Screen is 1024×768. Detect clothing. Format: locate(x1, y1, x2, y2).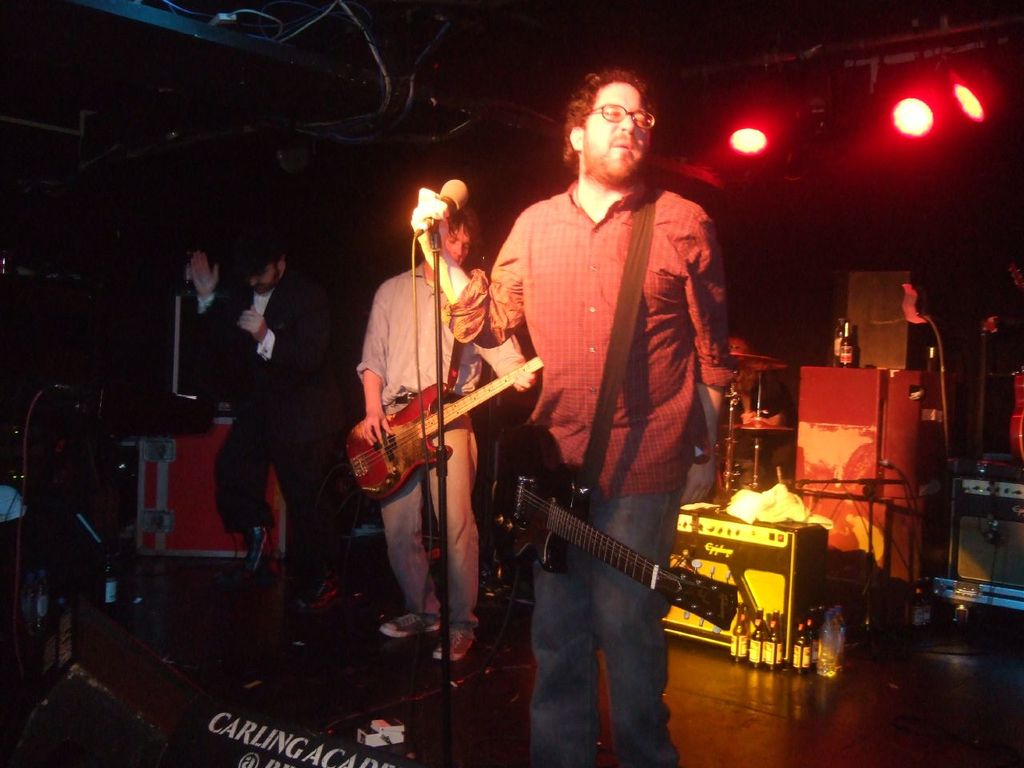
locate(197, 286, 325, 550).
